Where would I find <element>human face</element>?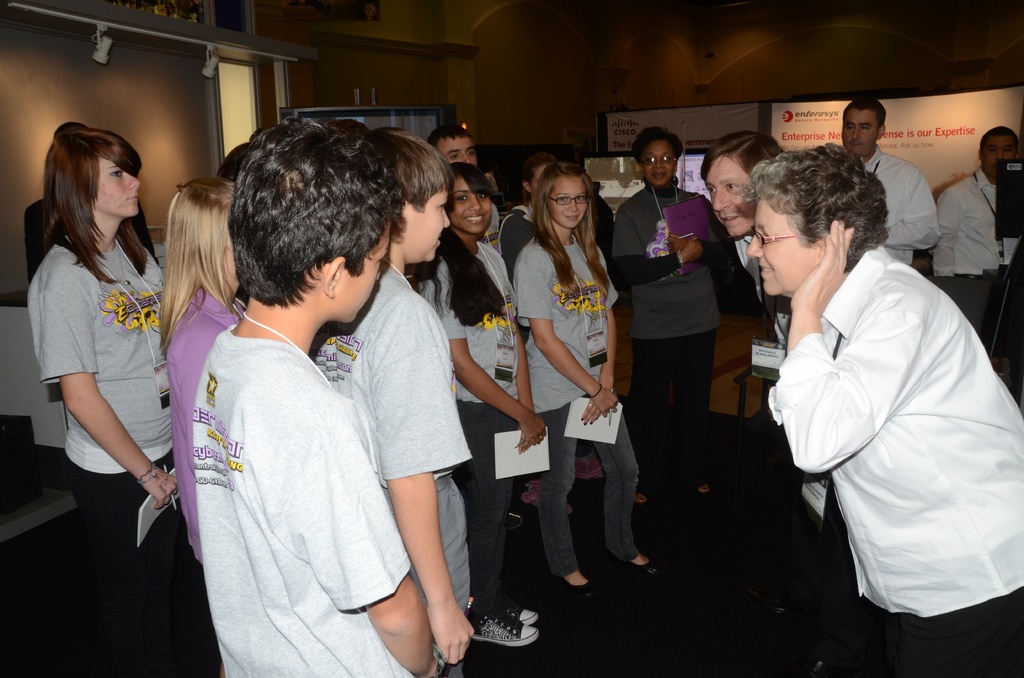
At select_region(842, 109, 881, 154).
